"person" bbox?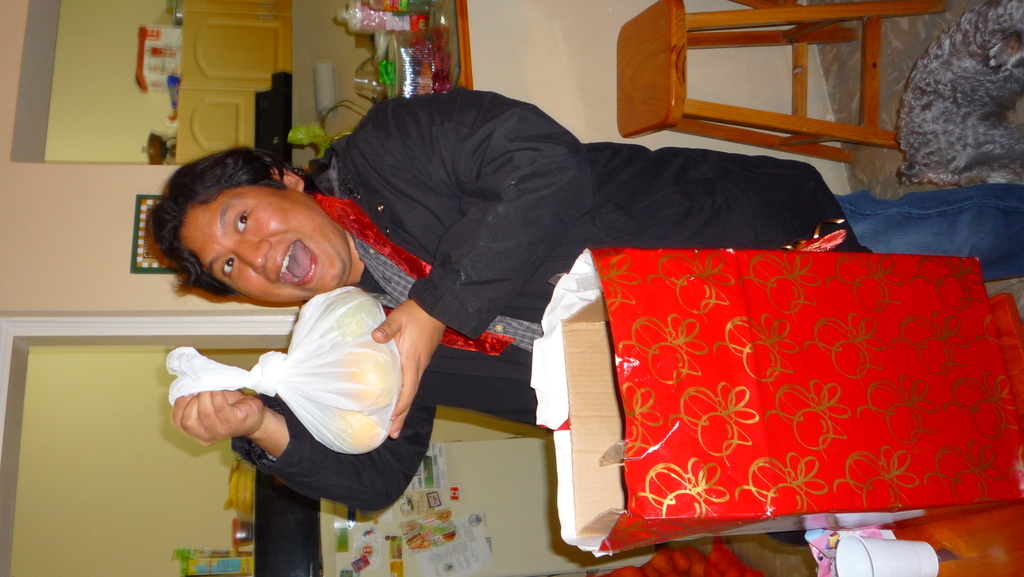
(left=141, top=89, right=1023, bottom=518)
